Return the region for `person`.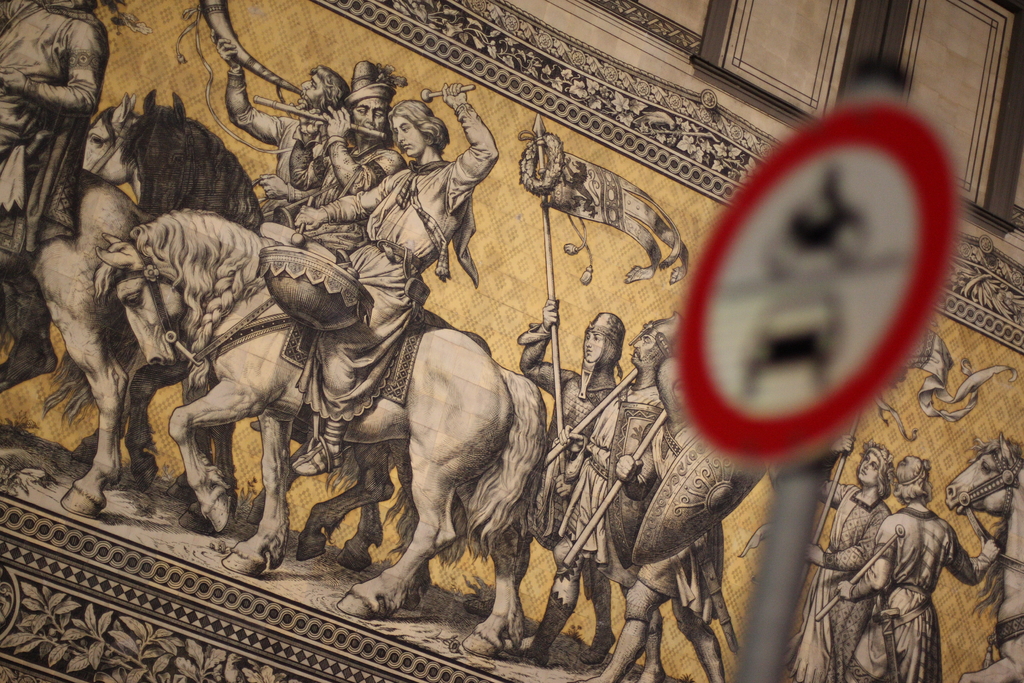
212:29:349:220.
